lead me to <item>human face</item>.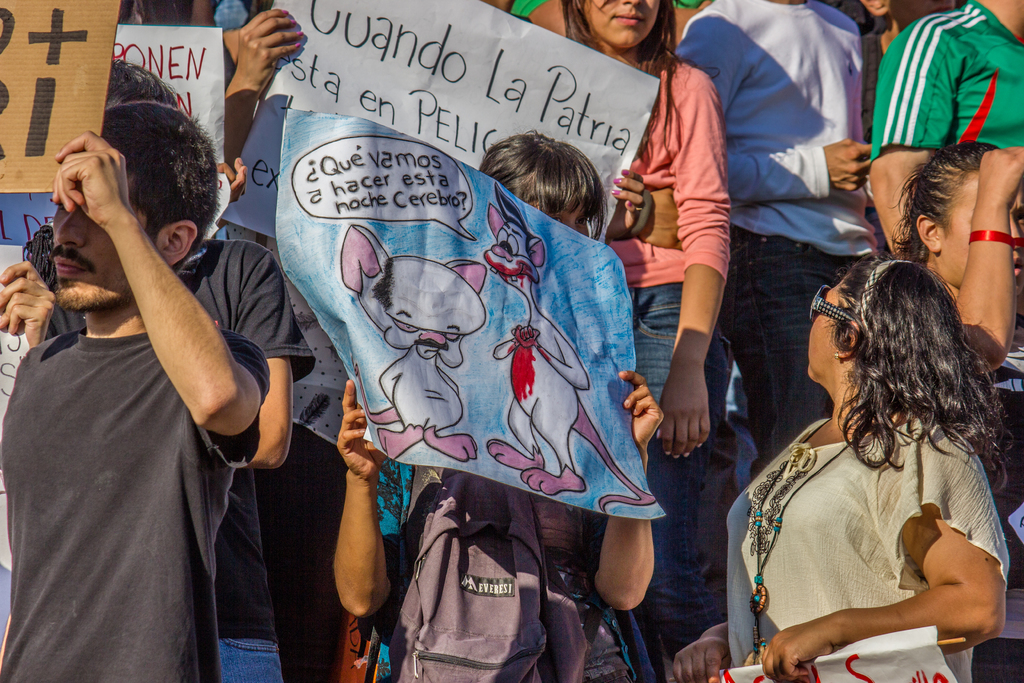
Lead to [808, 285, 842, 378].
